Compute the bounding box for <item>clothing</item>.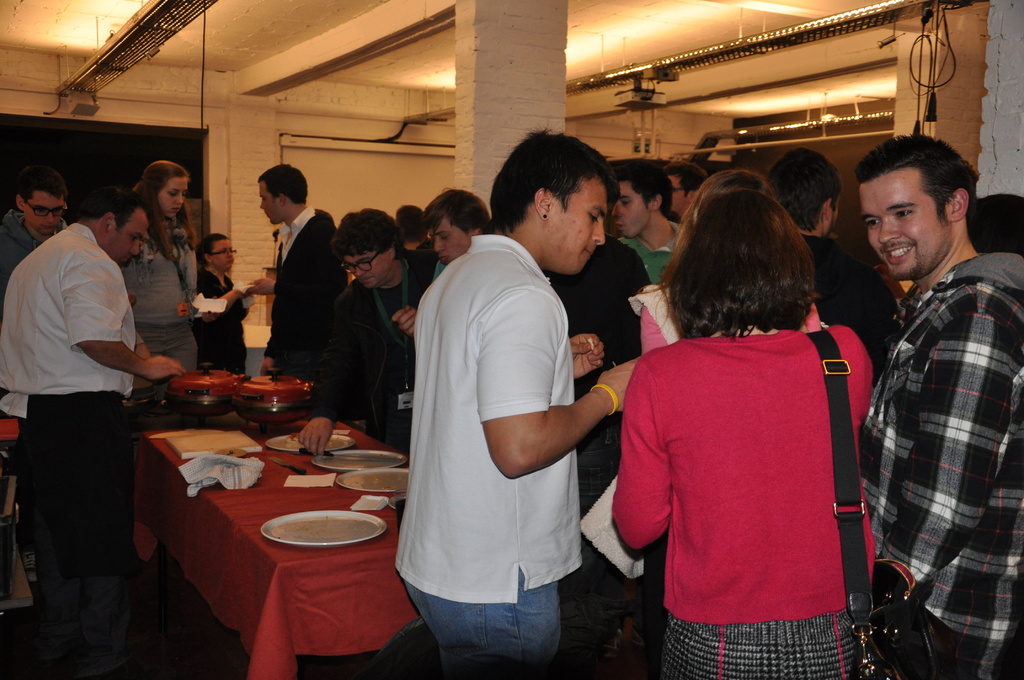
bbox=(800, 227, 901, 371).
